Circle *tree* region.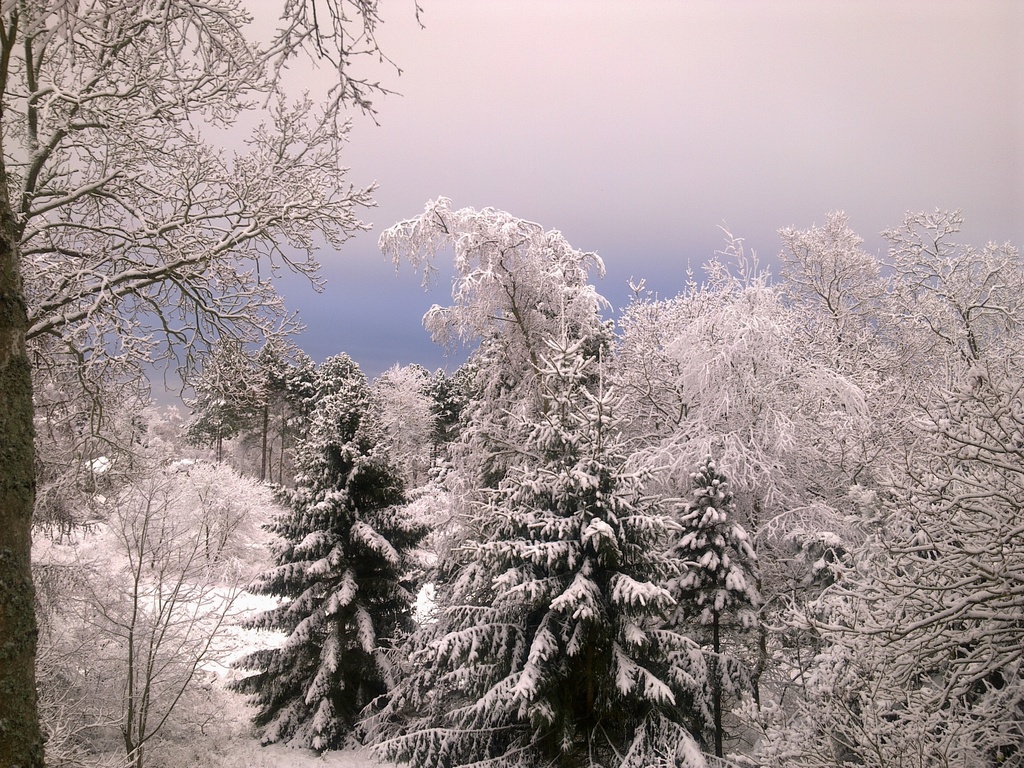
Region: {"left": 765, "top": 373, "right": 1023, "bottom": 767}.
